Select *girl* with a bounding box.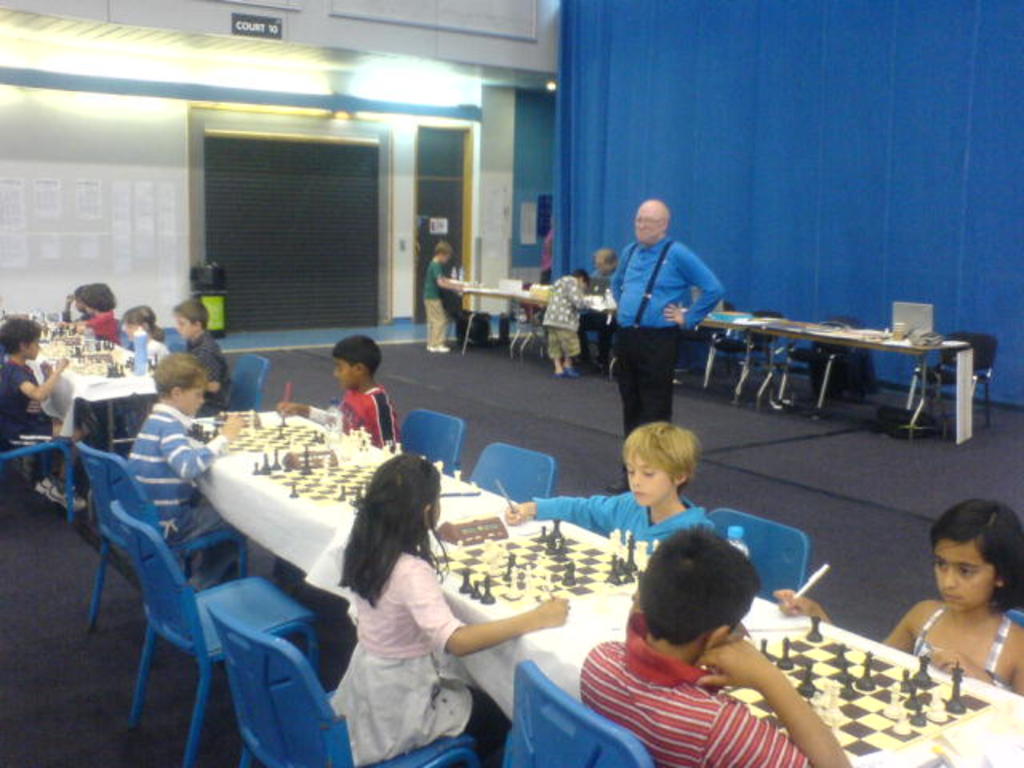
left=328, top=454, right=571, bottom=766.
